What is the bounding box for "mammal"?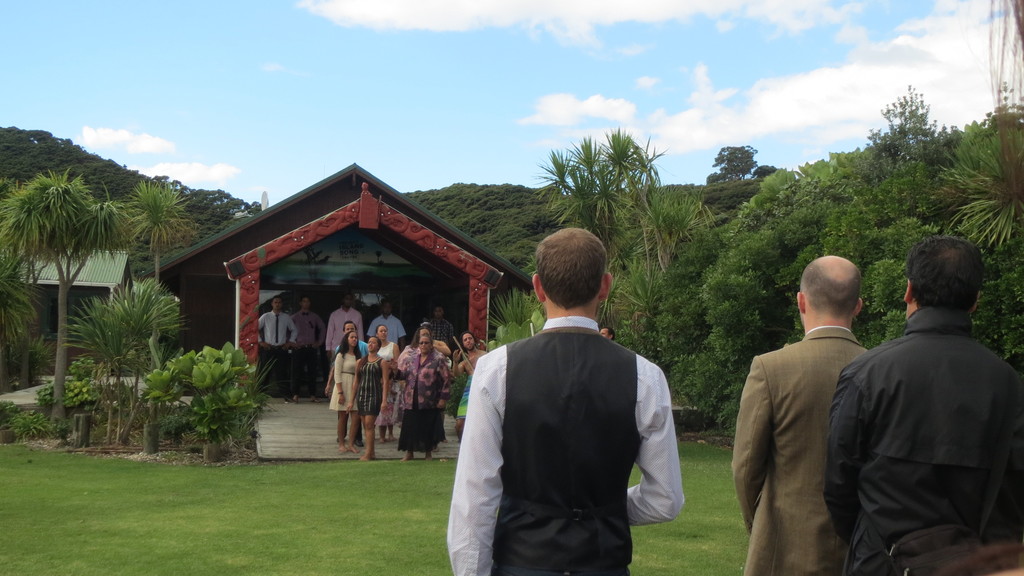
BBox(257, 296, 297, 401).
